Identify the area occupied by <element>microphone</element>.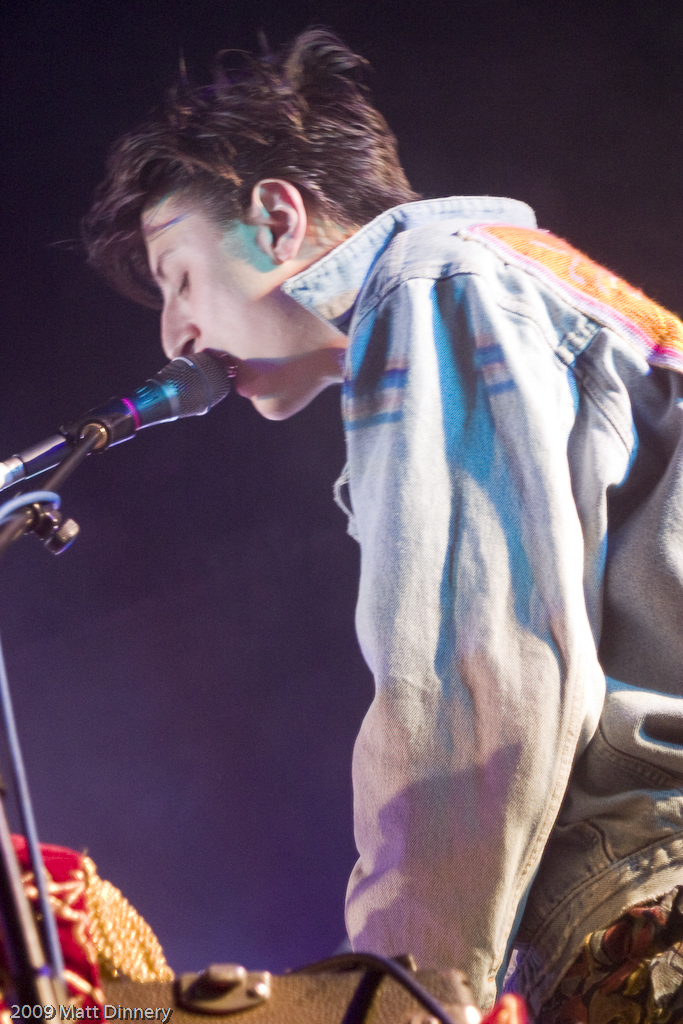
Area: bbox=[0, 343, 234, 487].
